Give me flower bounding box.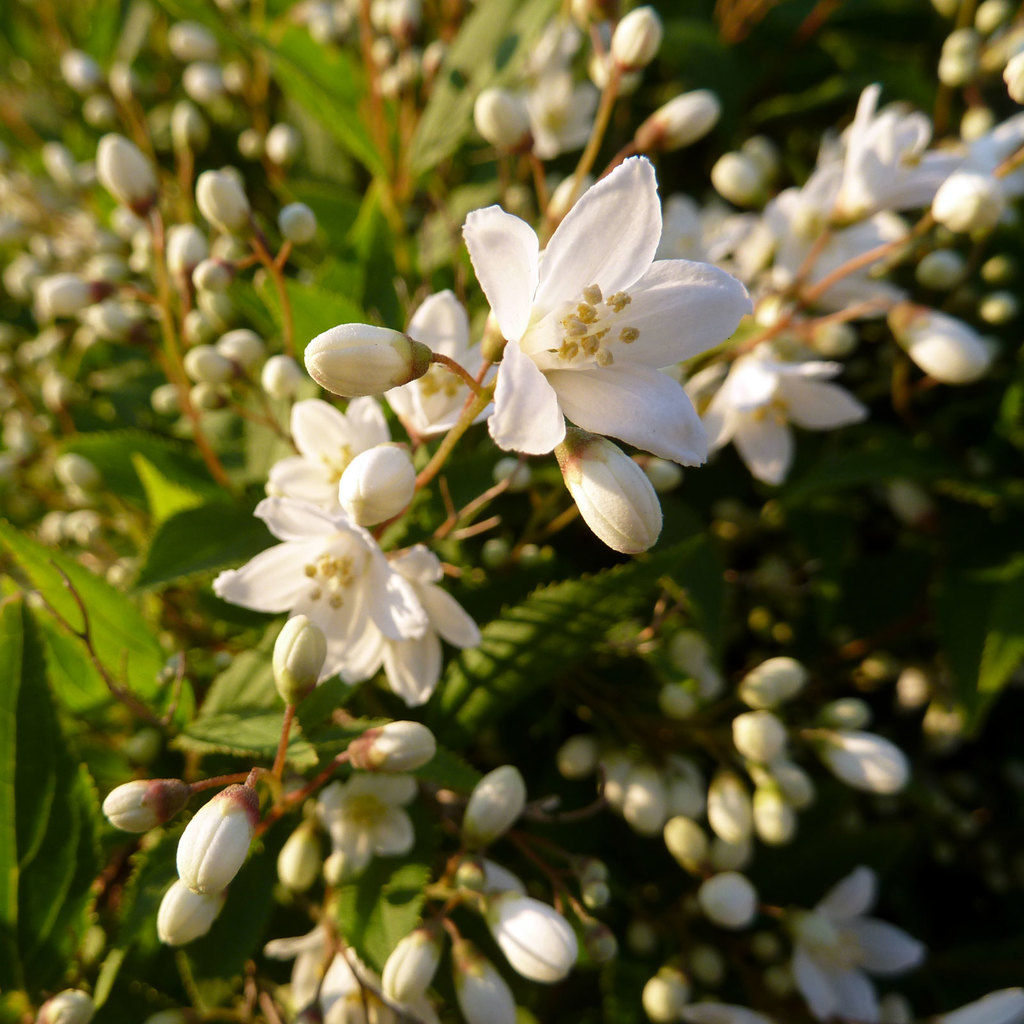
x1=265, y1=394, x2=394, y2=518.
